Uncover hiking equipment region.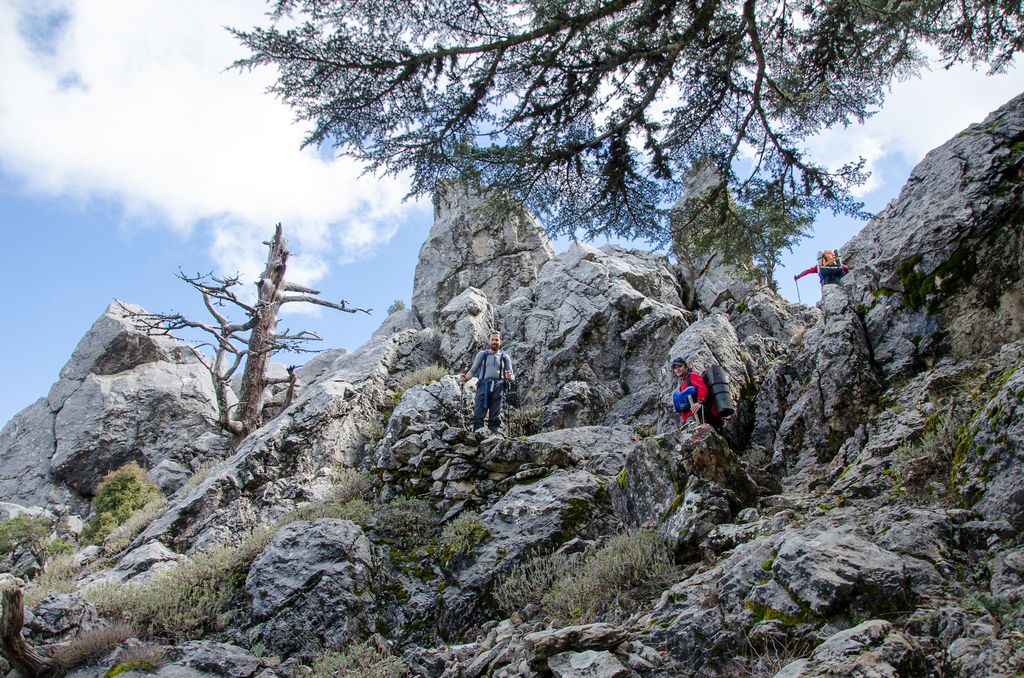
Uncovered: {"x1": 669, "y1": 363, "x2": 739, "y2": 428}.
